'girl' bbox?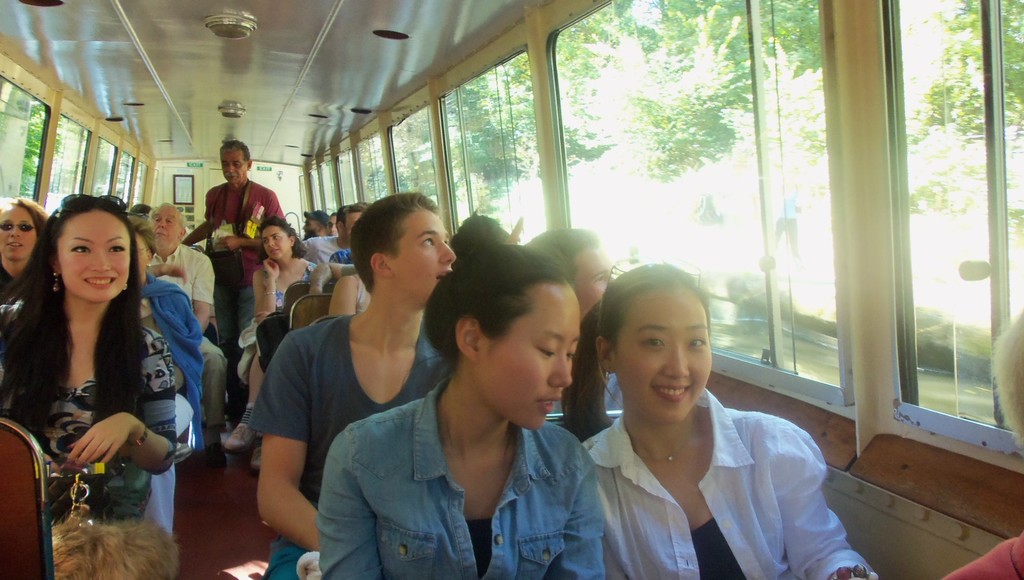
{"x1": 555, "y1": 255, "x2": 877, "y2": 579}
